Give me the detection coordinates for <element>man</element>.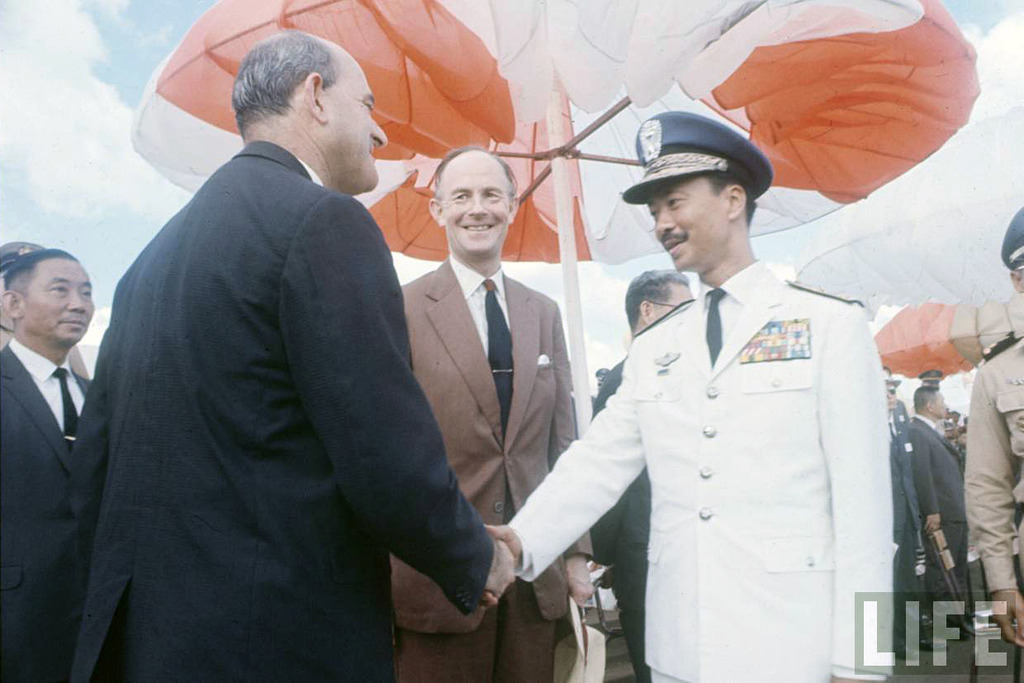
Rect(480, 109, 889, 682).
